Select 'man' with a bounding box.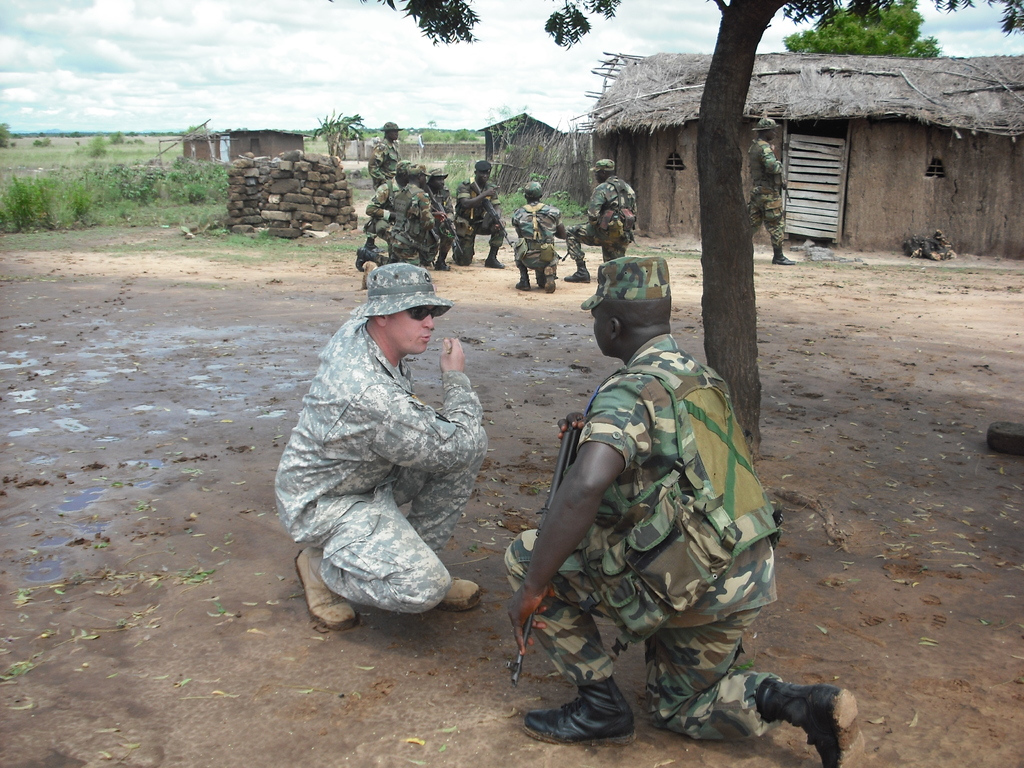
<region>285, 258, 502, 643</region>.
